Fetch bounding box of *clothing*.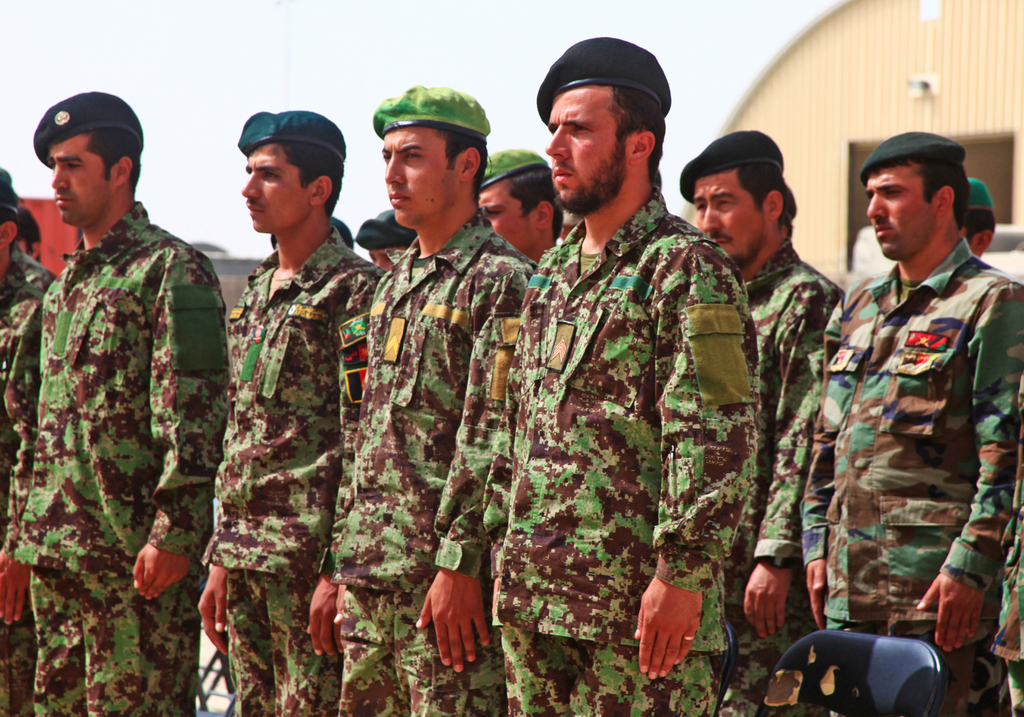
Bbox: bbox(963, 179, 993, 207).
